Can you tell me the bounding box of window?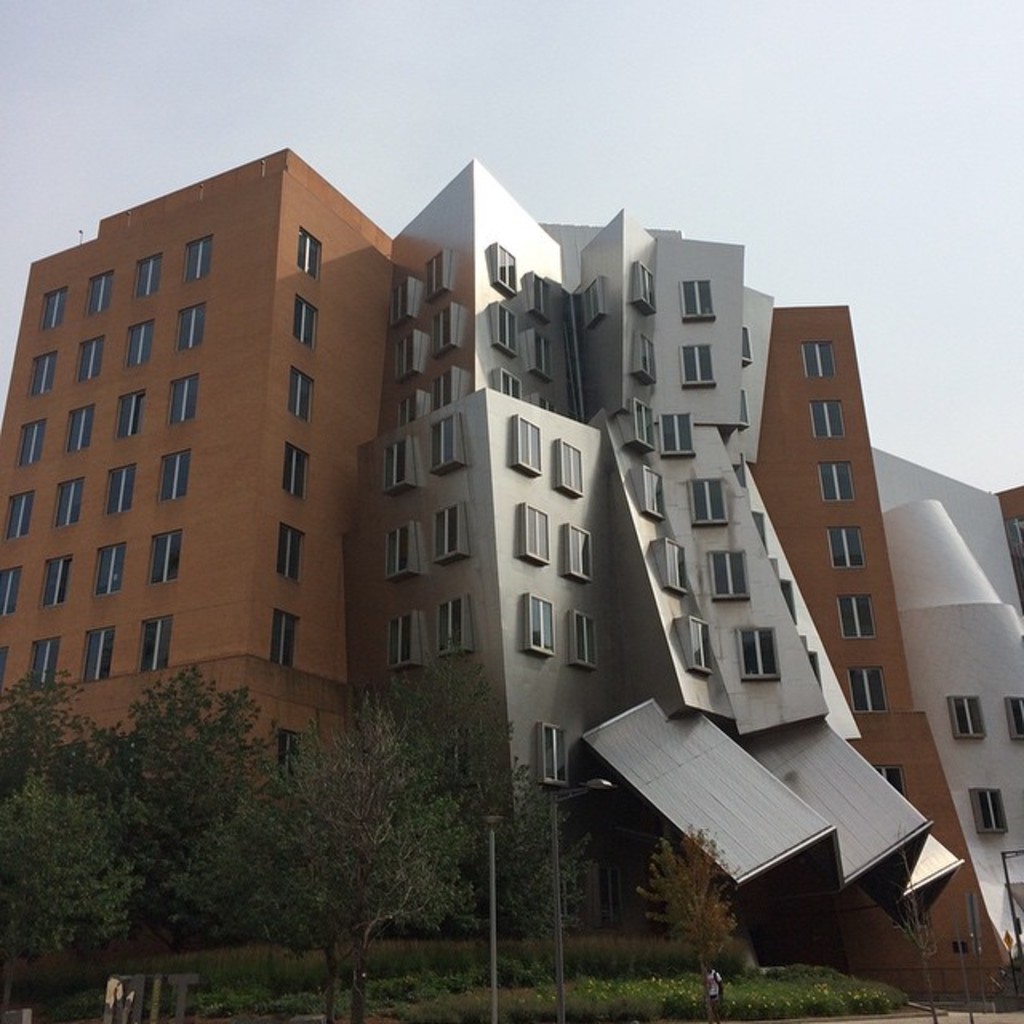
<box>285,360,322,426</box>.
